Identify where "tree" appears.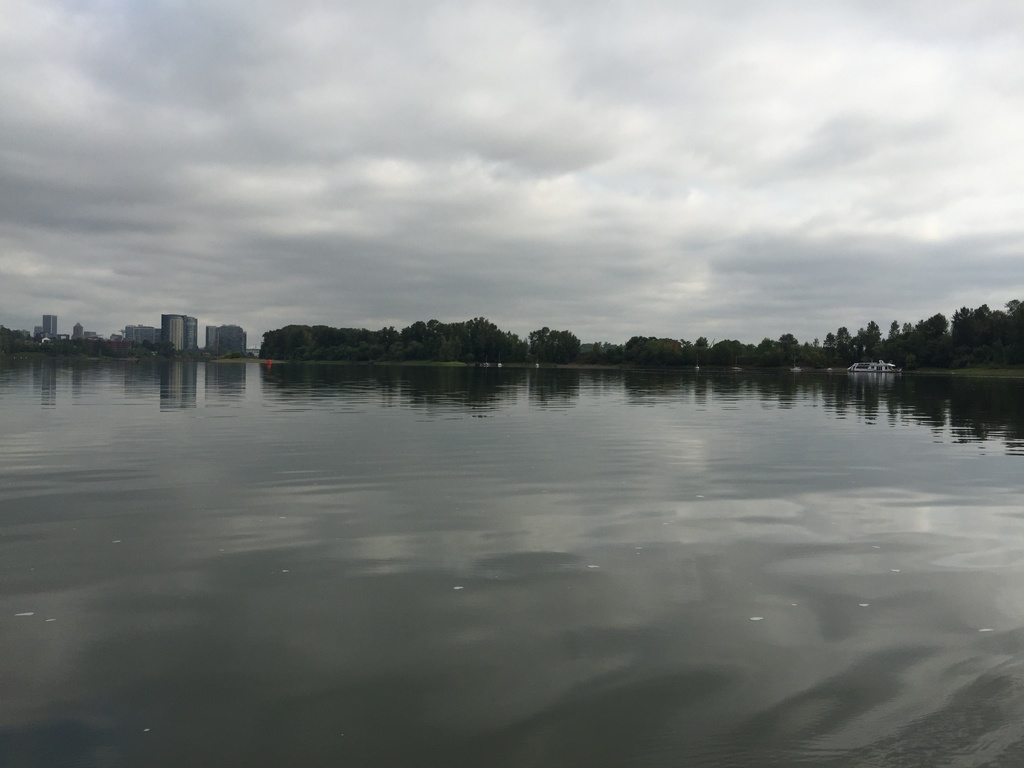
Appears at rect(774, 332, 833, 368).
